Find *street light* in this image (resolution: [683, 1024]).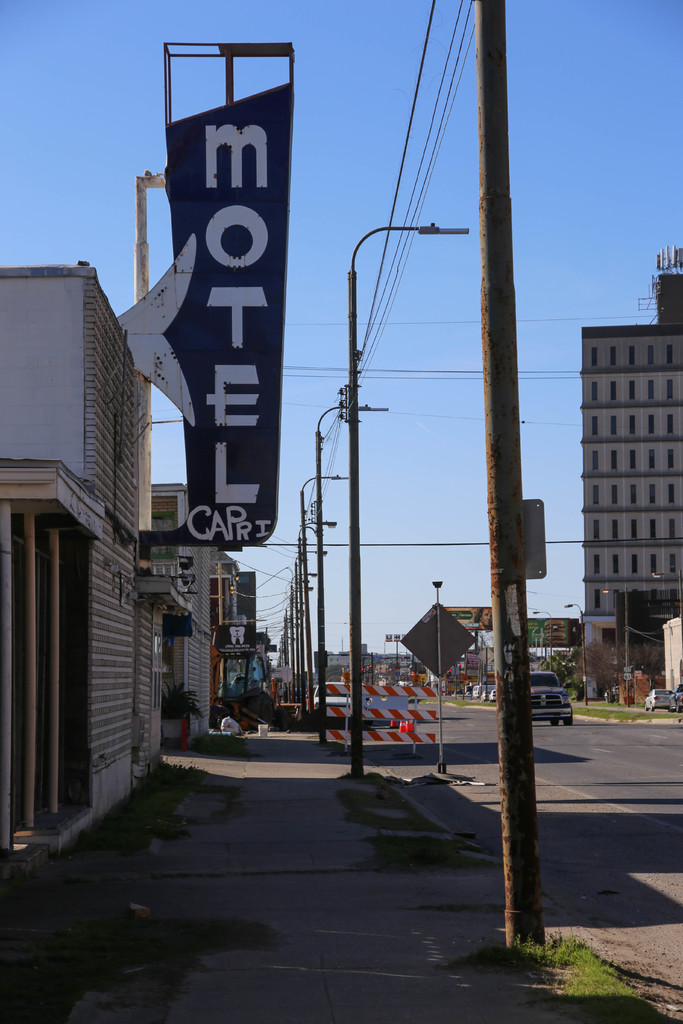
l=297, t=474, r=351, b=723.
